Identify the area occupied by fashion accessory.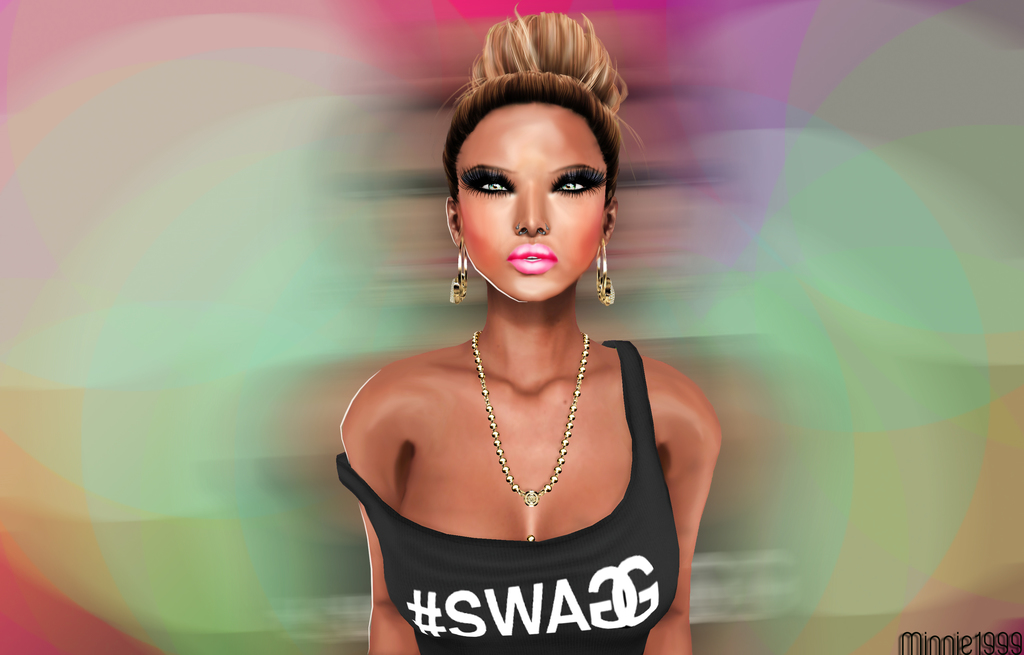
Area: <region>529, 533, 534, 542</region>.
